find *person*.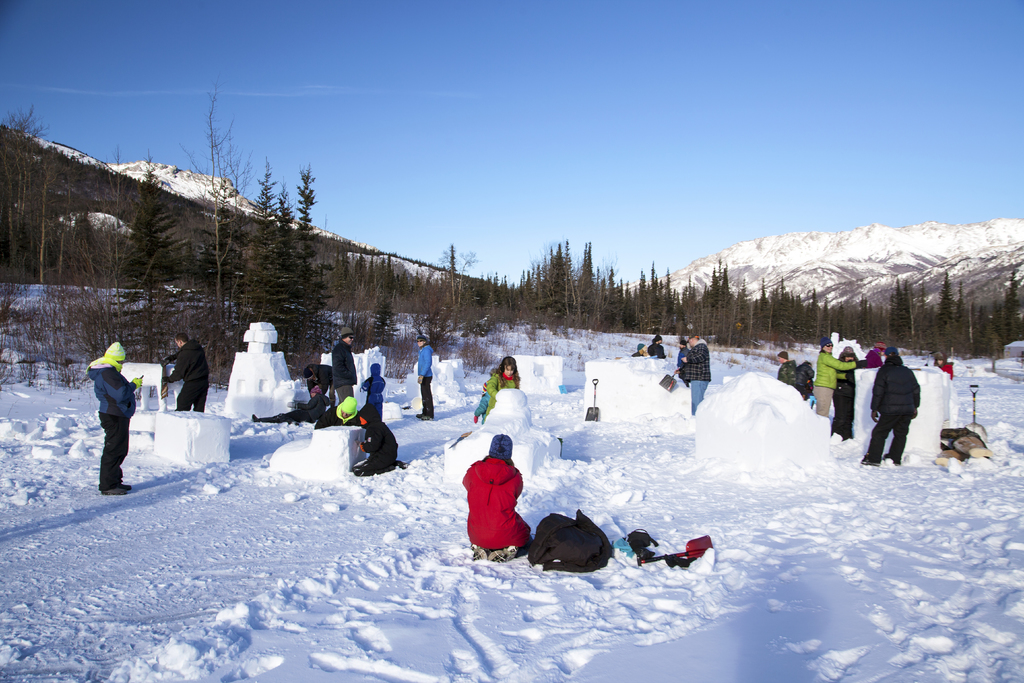
[677, 341, 689, 386].
